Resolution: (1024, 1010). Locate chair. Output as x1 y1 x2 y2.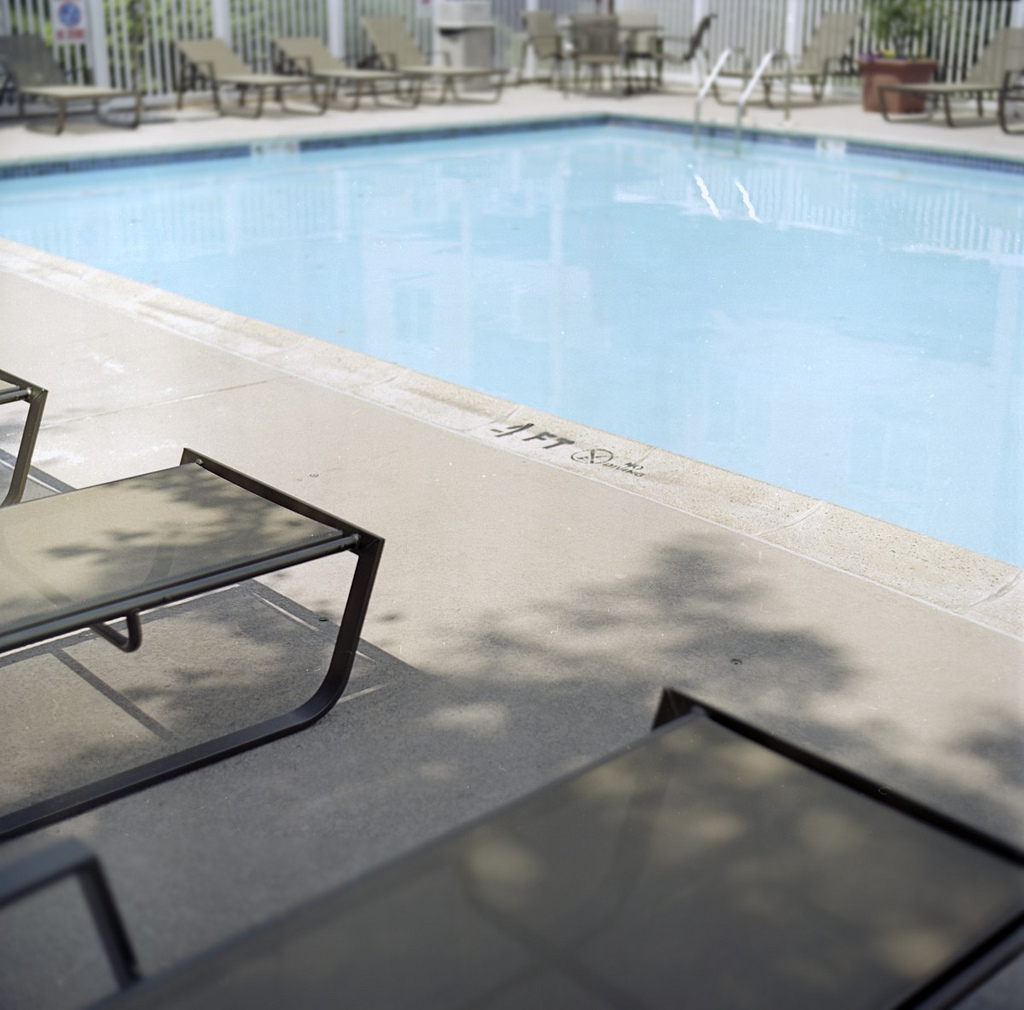
709 2 861 102.
